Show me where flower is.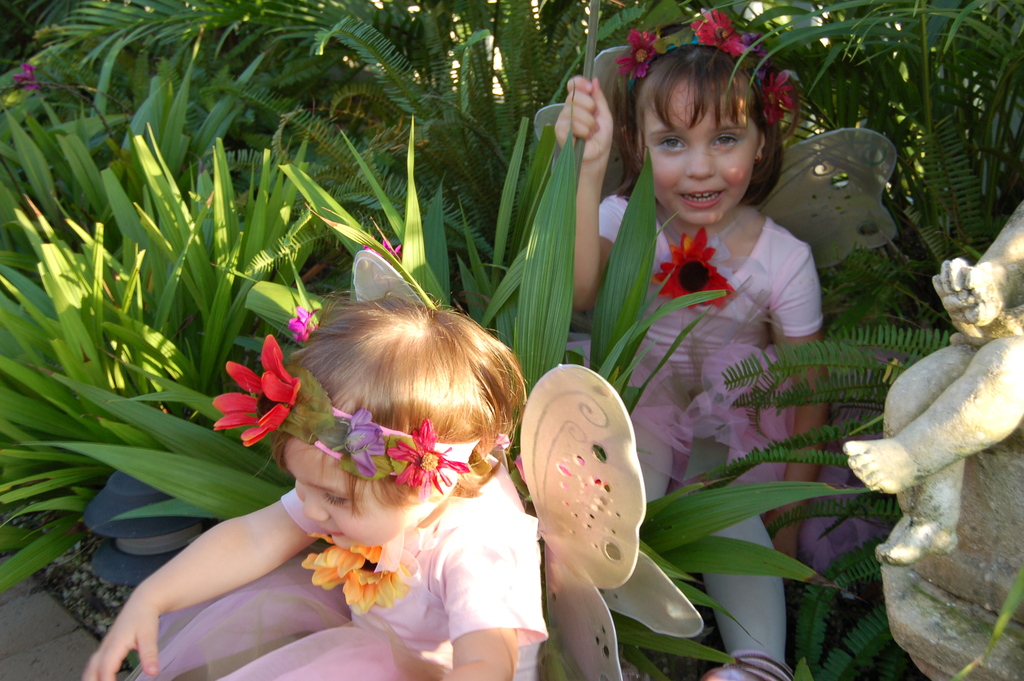
flower is at box(298, 541, 416, 622).
